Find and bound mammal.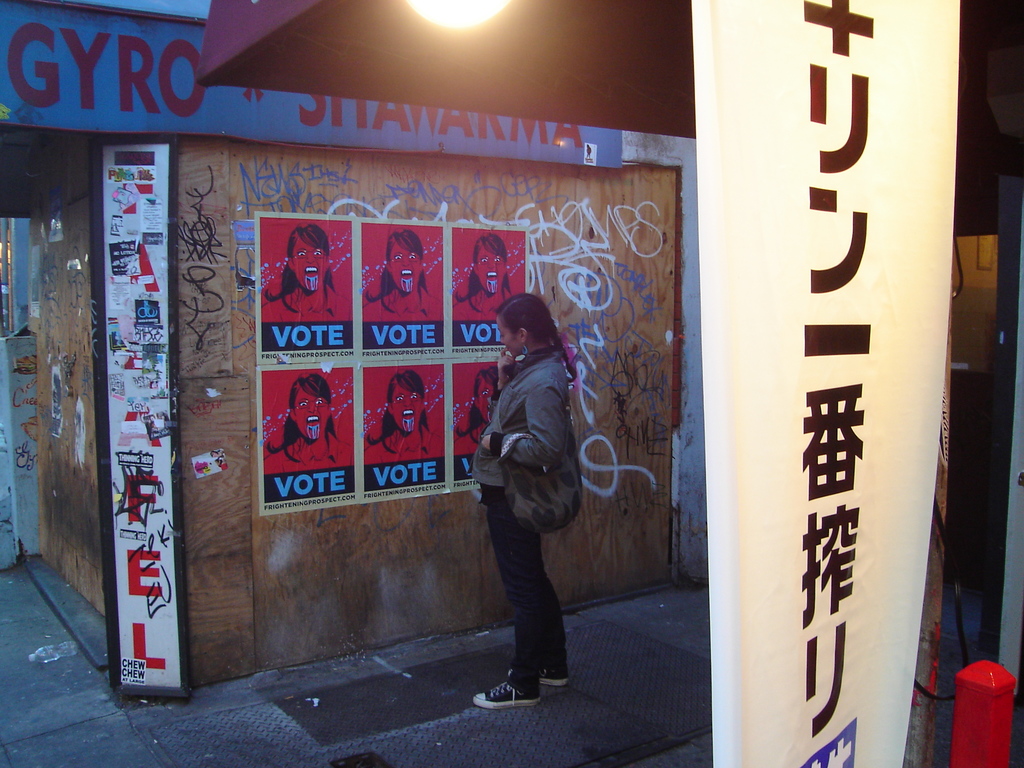
Bound: Rect(459, 367, 500, 452).
